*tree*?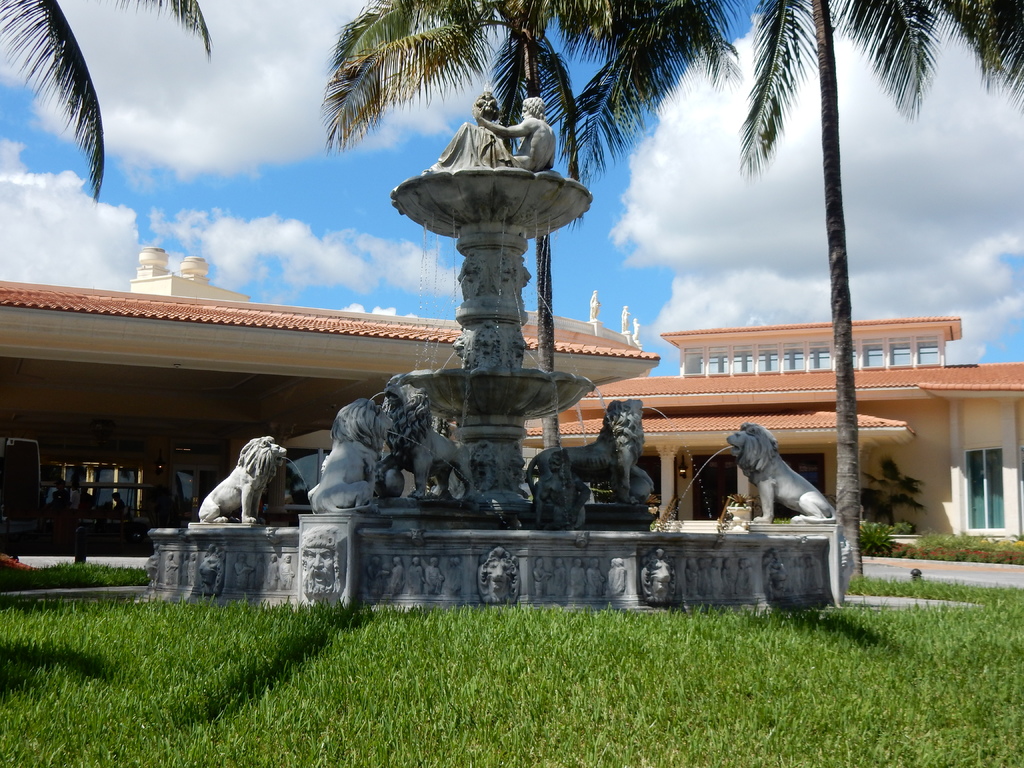
bbox(321, 6, 751, 522)
